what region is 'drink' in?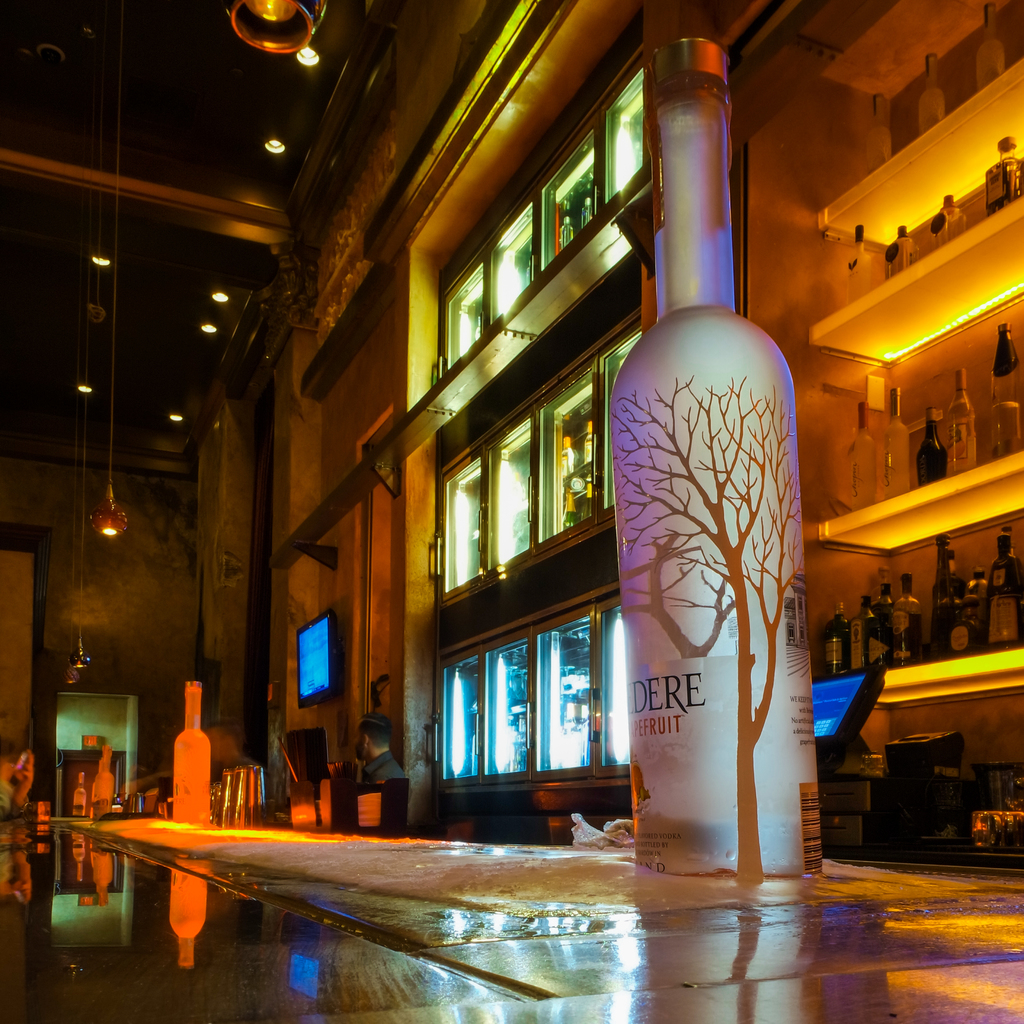
[94, 746, 116, 826].
